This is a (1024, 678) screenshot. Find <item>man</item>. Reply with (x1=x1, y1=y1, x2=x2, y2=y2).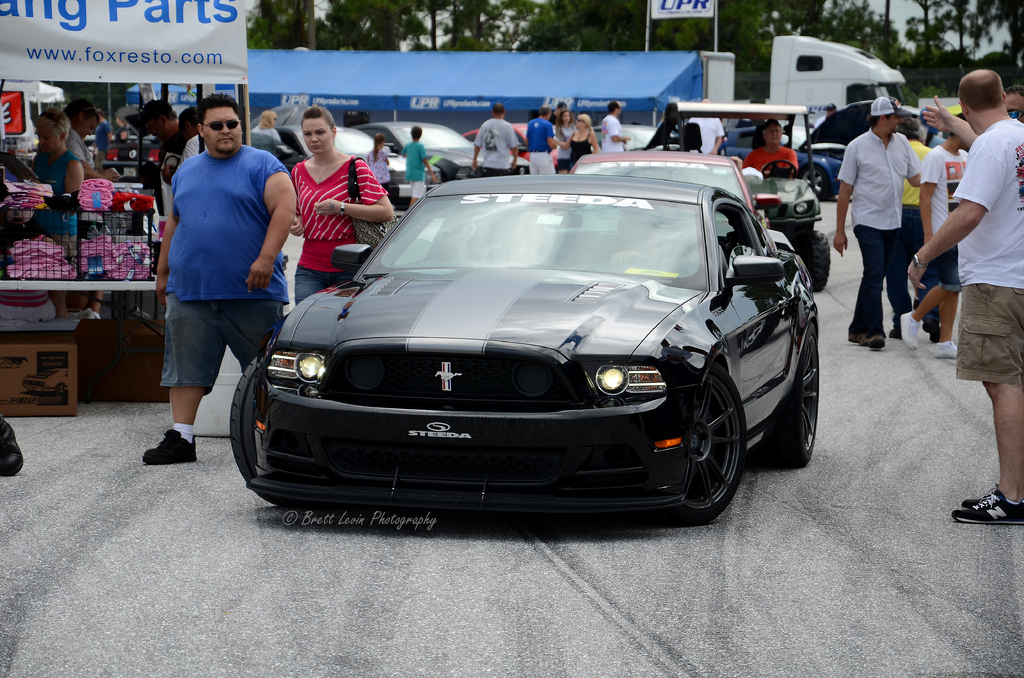
(x1=142, y1=98, x2=285, y2=450).
